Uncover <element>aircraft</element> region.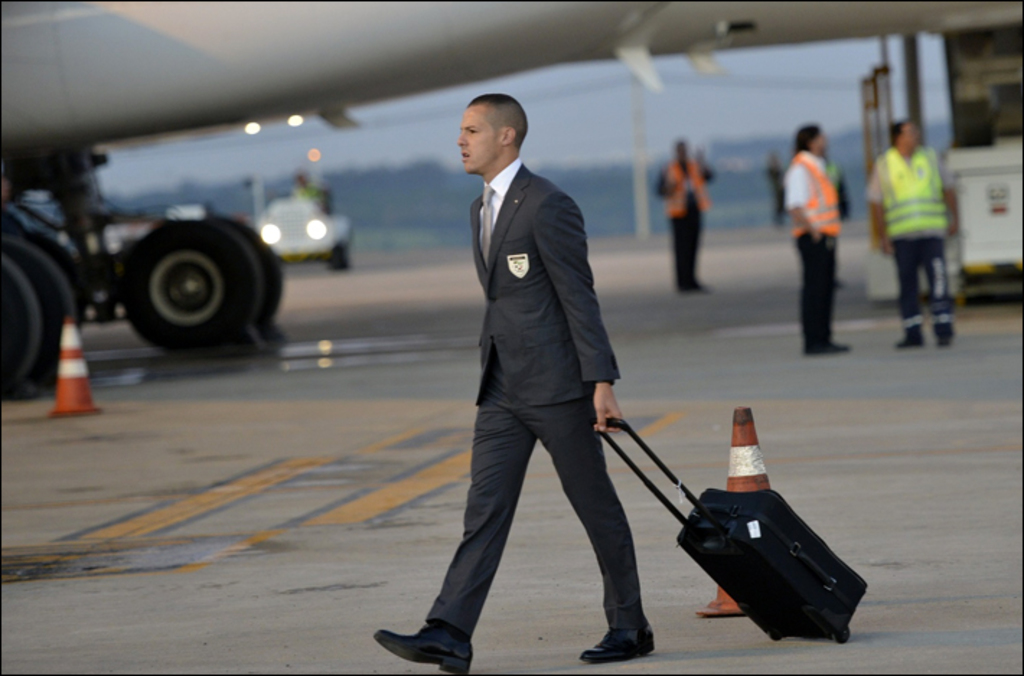
Uncovered: box=[0, 0, 1023, 386].
